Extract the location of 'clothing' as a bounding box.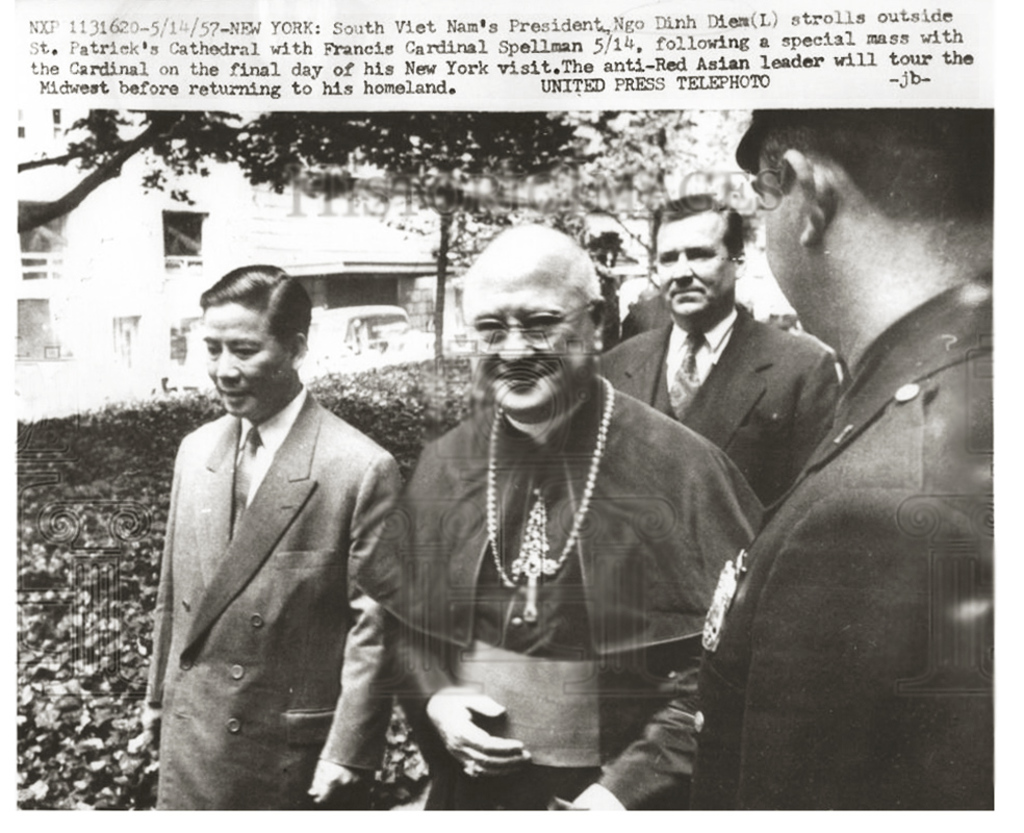
(377,384,784,809).
